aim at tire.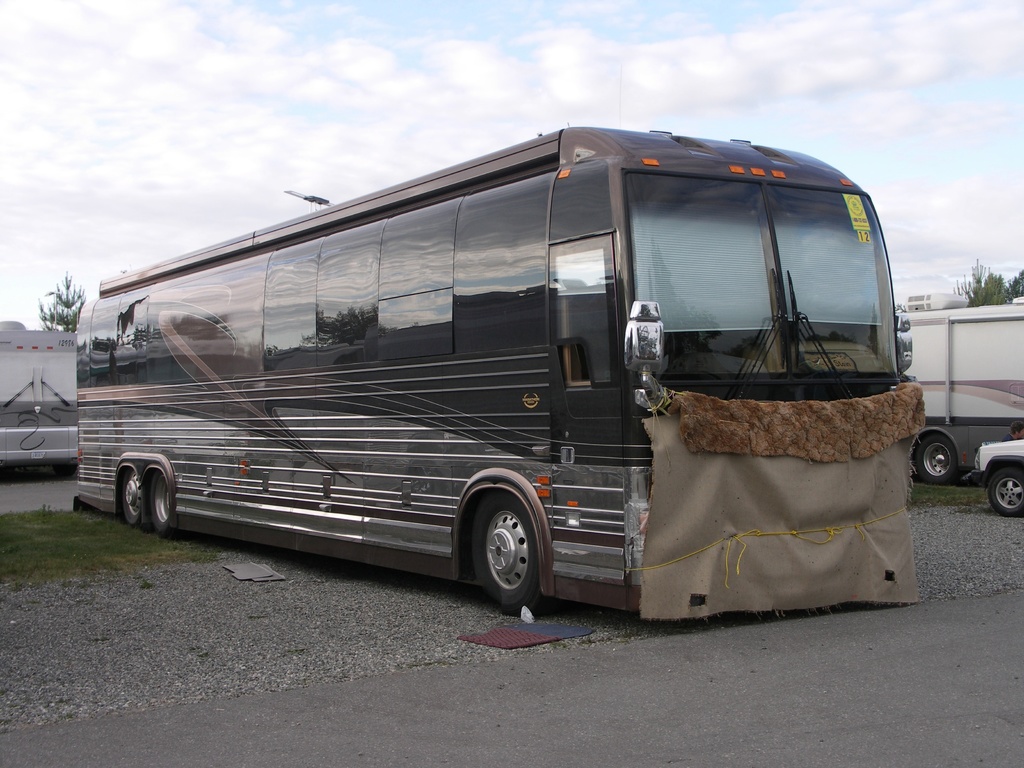
Aimed at (916,436,957,483).
